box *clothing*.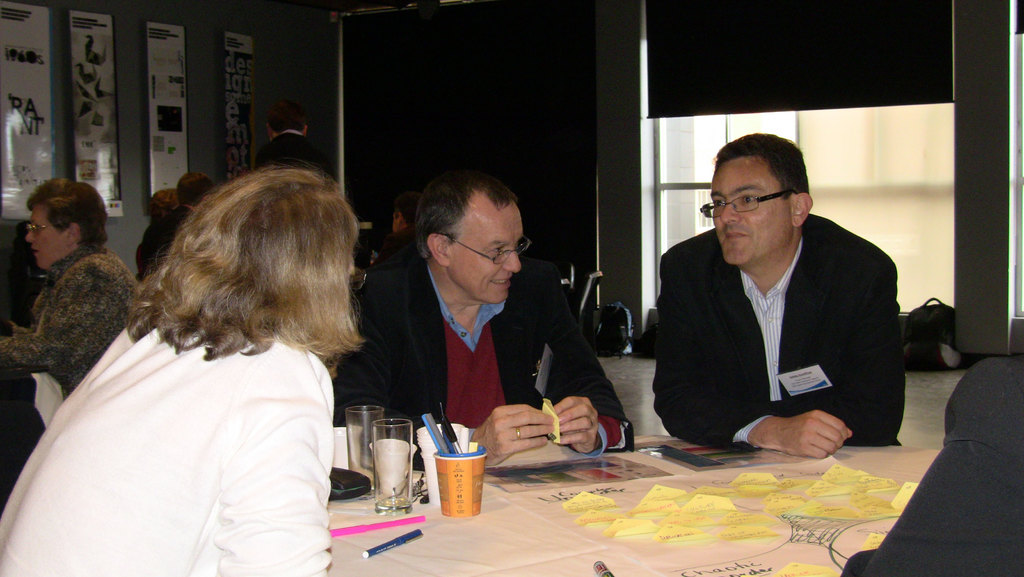
131:216:155:280.
